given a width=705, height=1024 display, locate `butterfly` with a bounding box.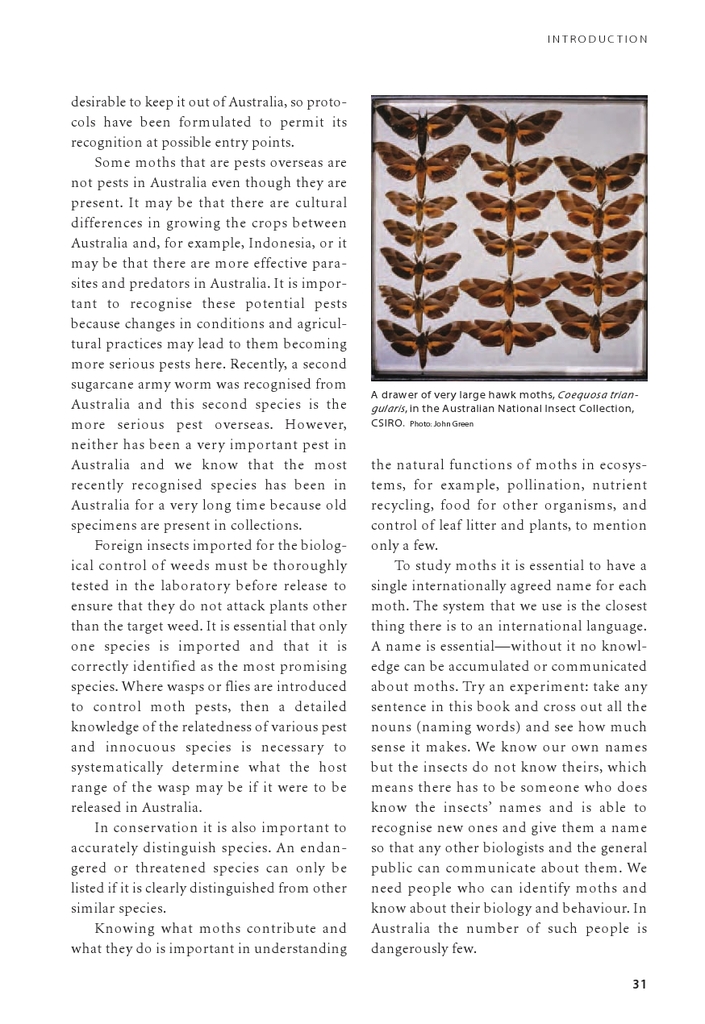
Located: <region>372, 104, 467, 156</region>.
